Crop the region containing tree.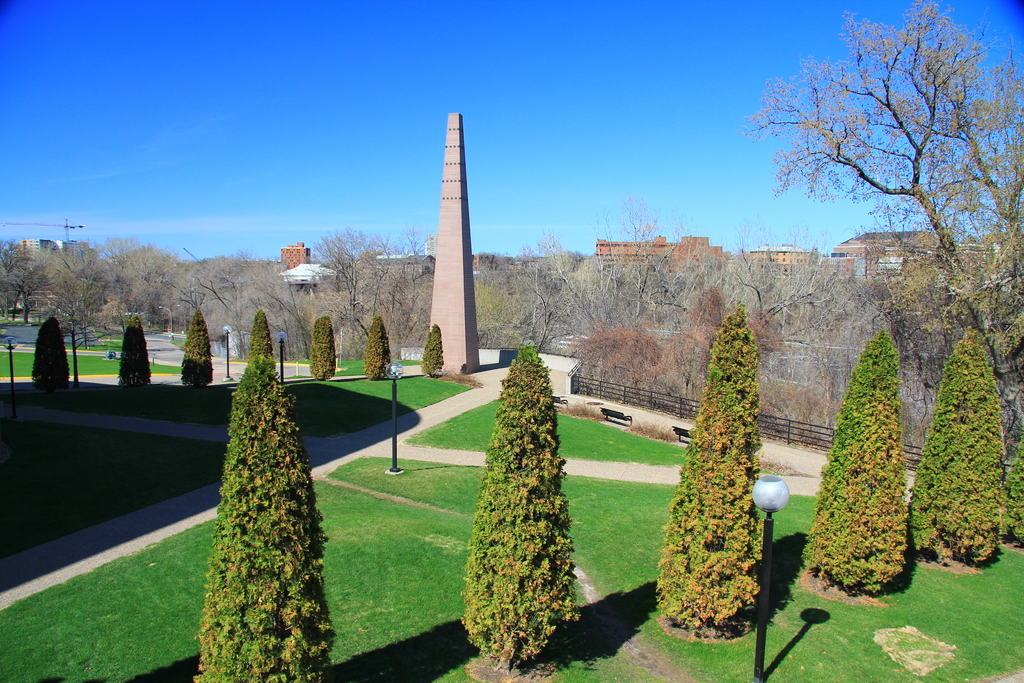
Crop region: box(460, 340, 568, 671).
